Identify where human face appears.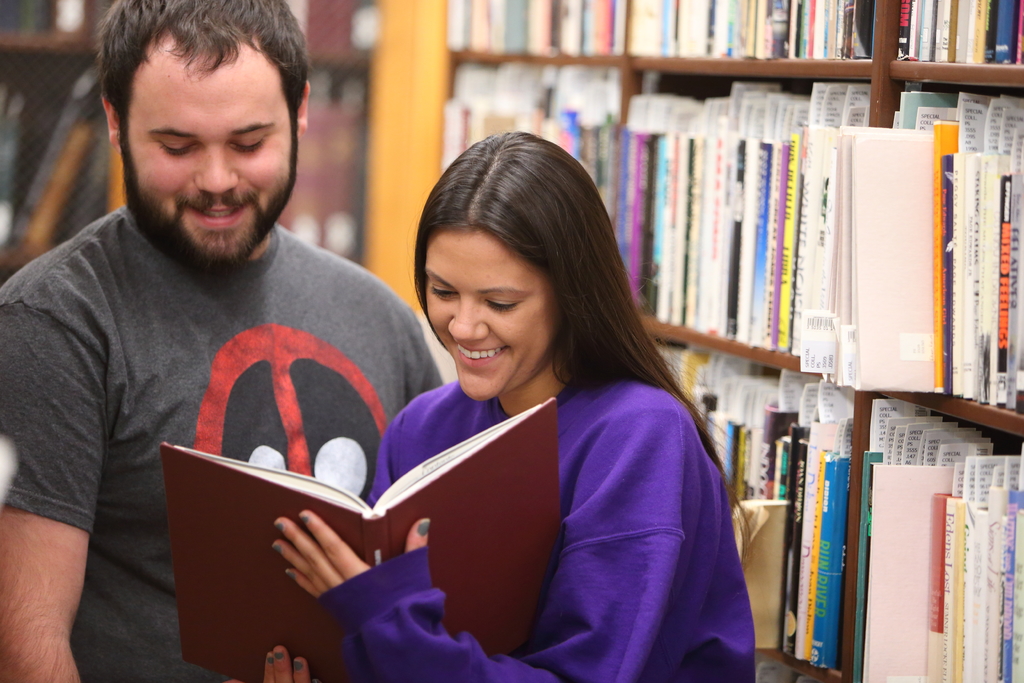
Appears at locate(428, 230, 557, 400).
